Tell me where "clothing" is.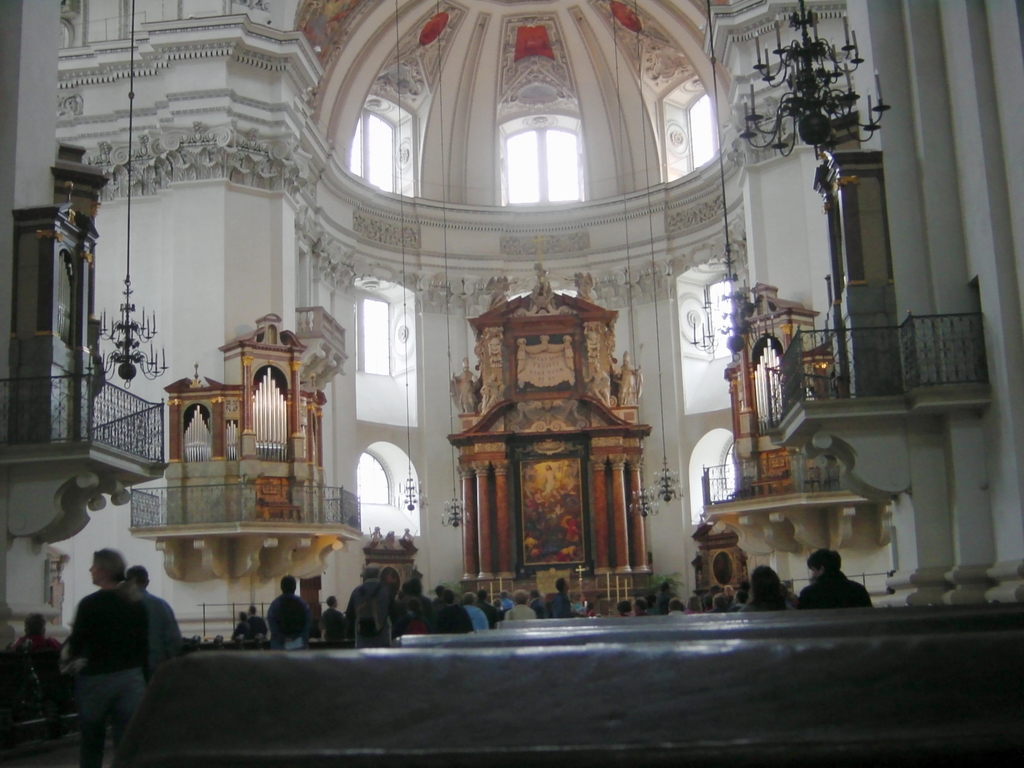
"clothing" is at x1=344, y1=576, x2=392, y2=630.
